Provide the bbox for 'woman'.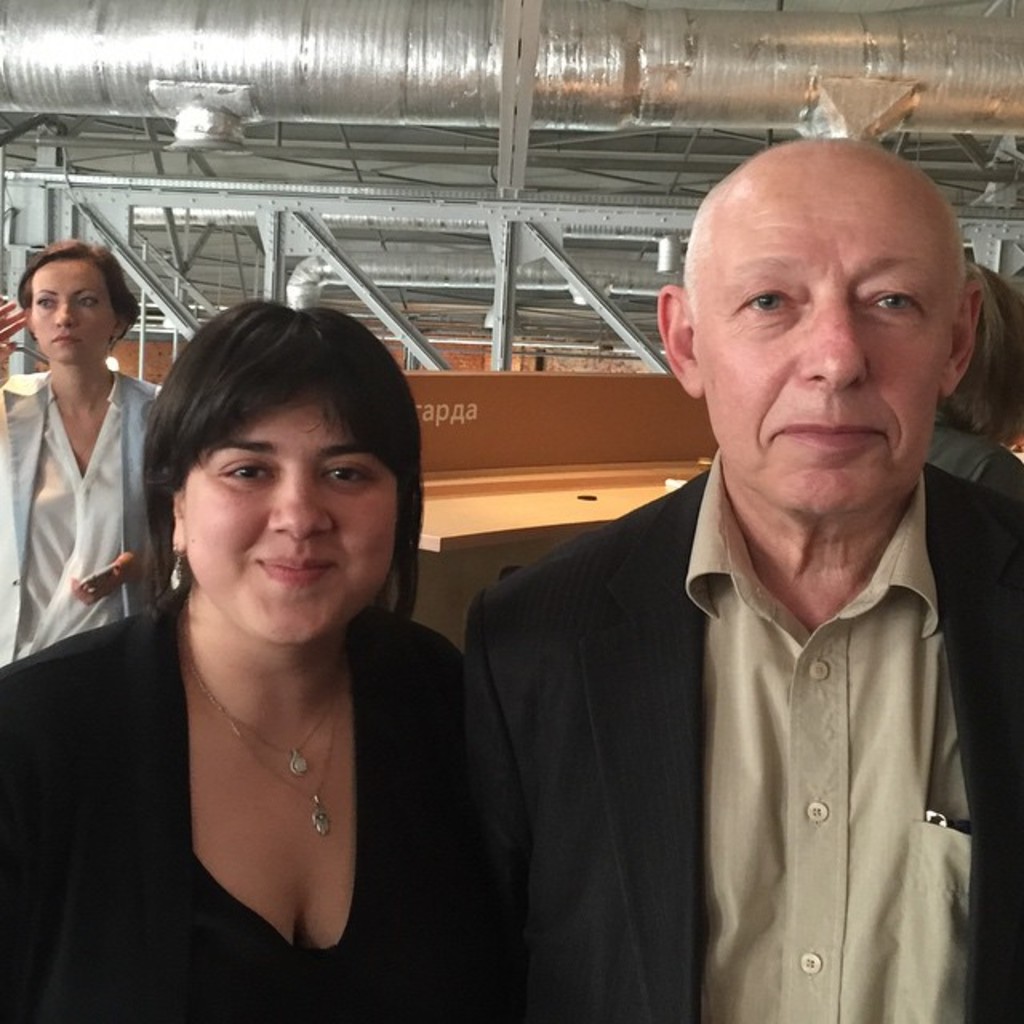
rect(59, 274, 498, 987).
